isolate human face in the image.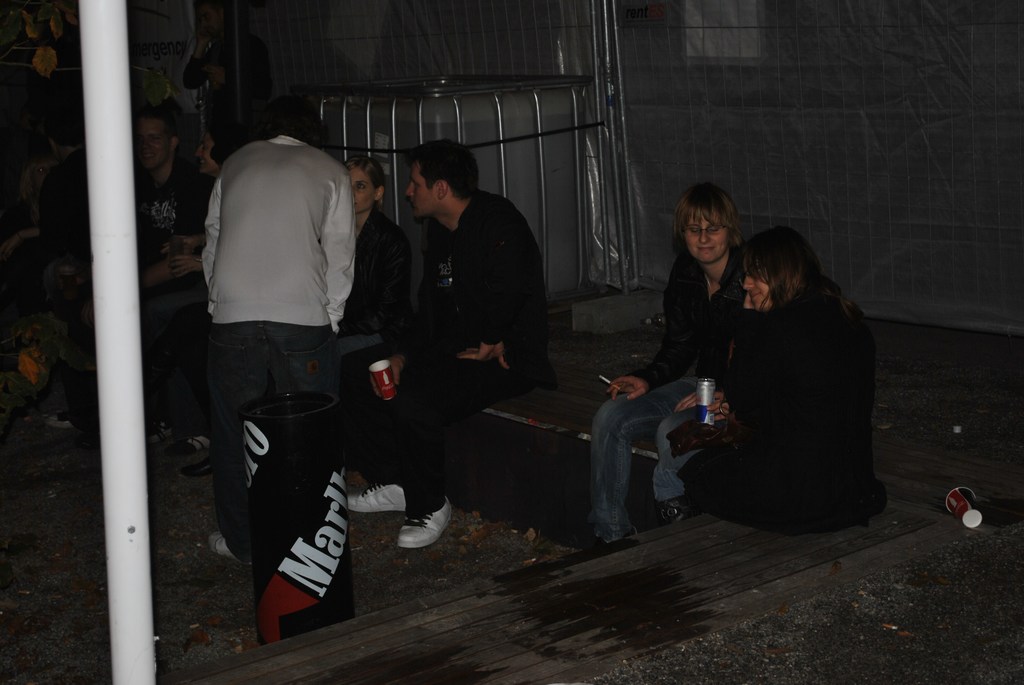
Isolated region: region(687, 220, 729, 266).
